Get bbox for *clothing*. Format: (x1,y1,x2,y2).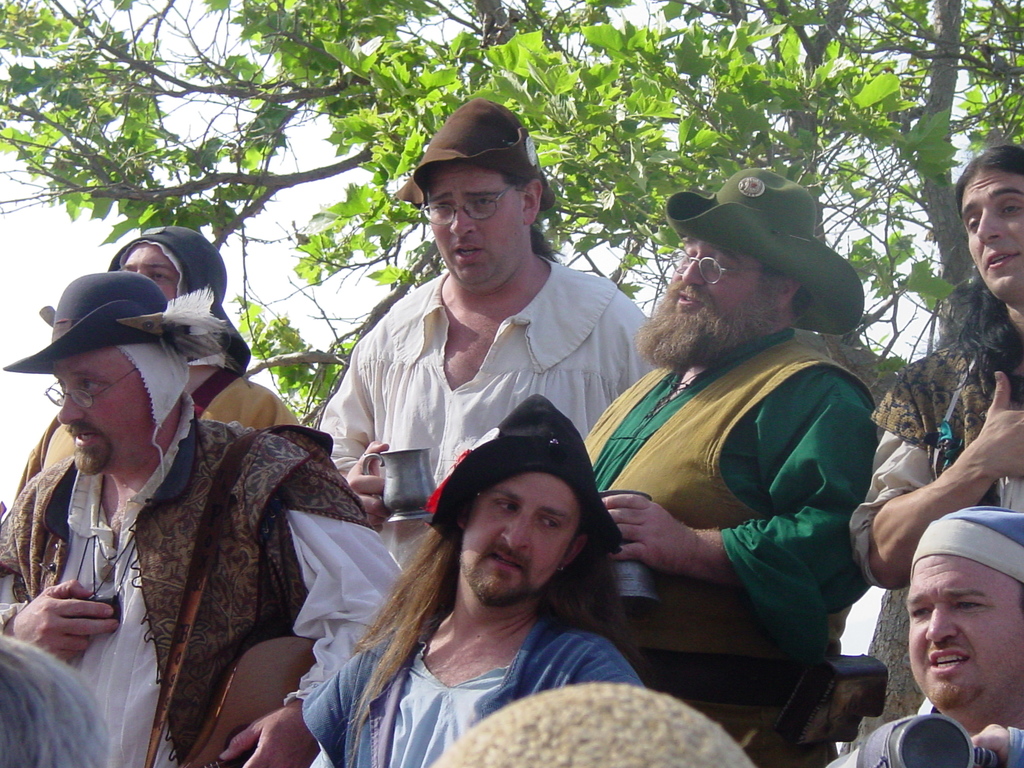
(575,326,880,764).
